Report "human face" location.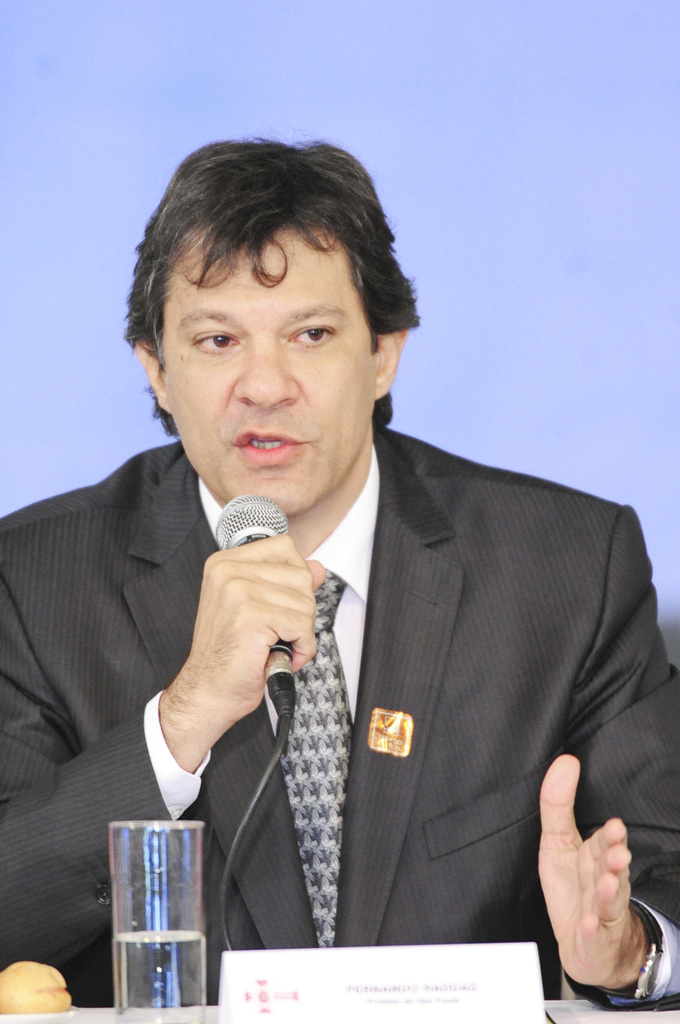
Report: detection(164, 232, 378, 517).
